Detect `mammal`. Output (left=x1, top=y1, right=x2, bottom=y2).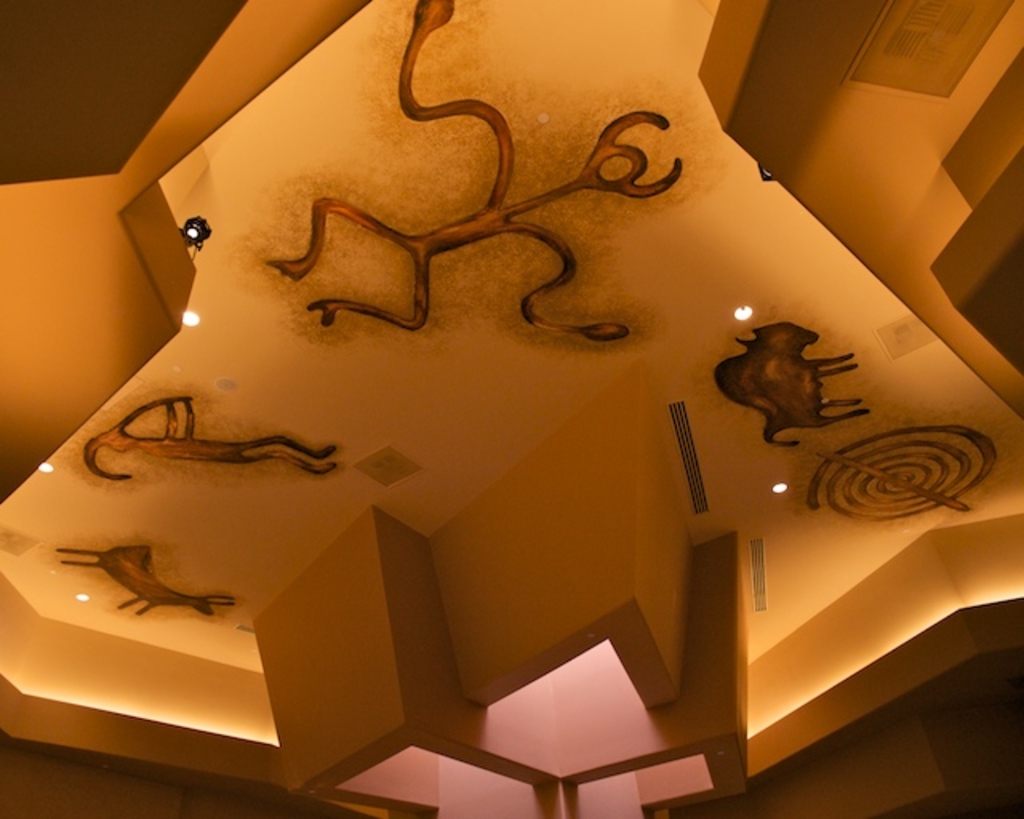
(left=77, top=397, right=331, bottom=485).
